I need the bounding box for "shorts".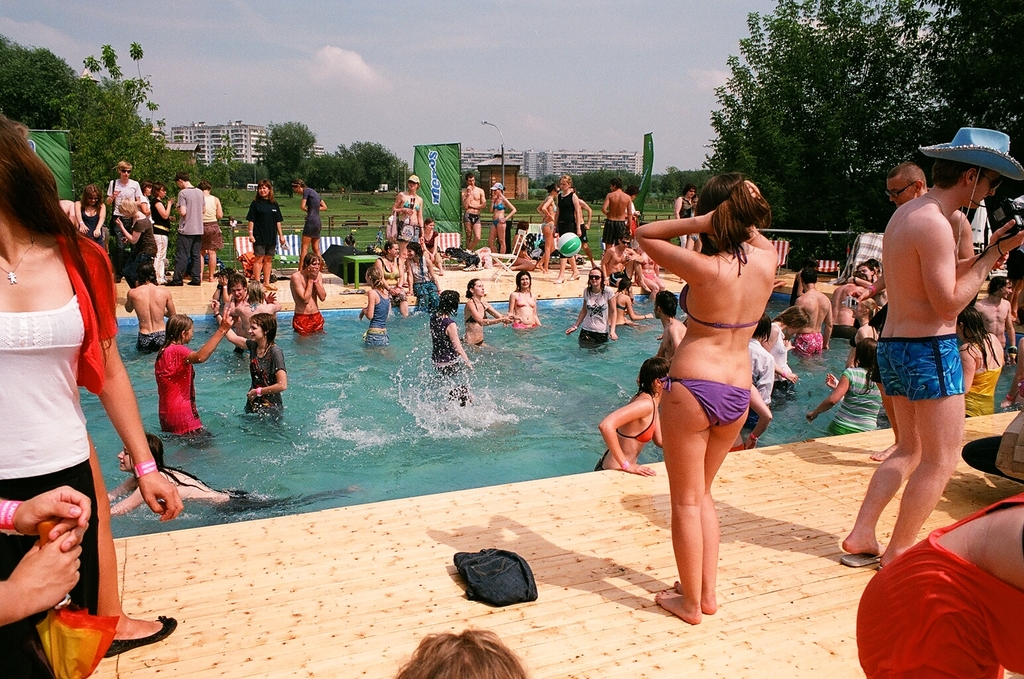
Here it is: <bbox>832, 323, 856, 348</bbox>.
